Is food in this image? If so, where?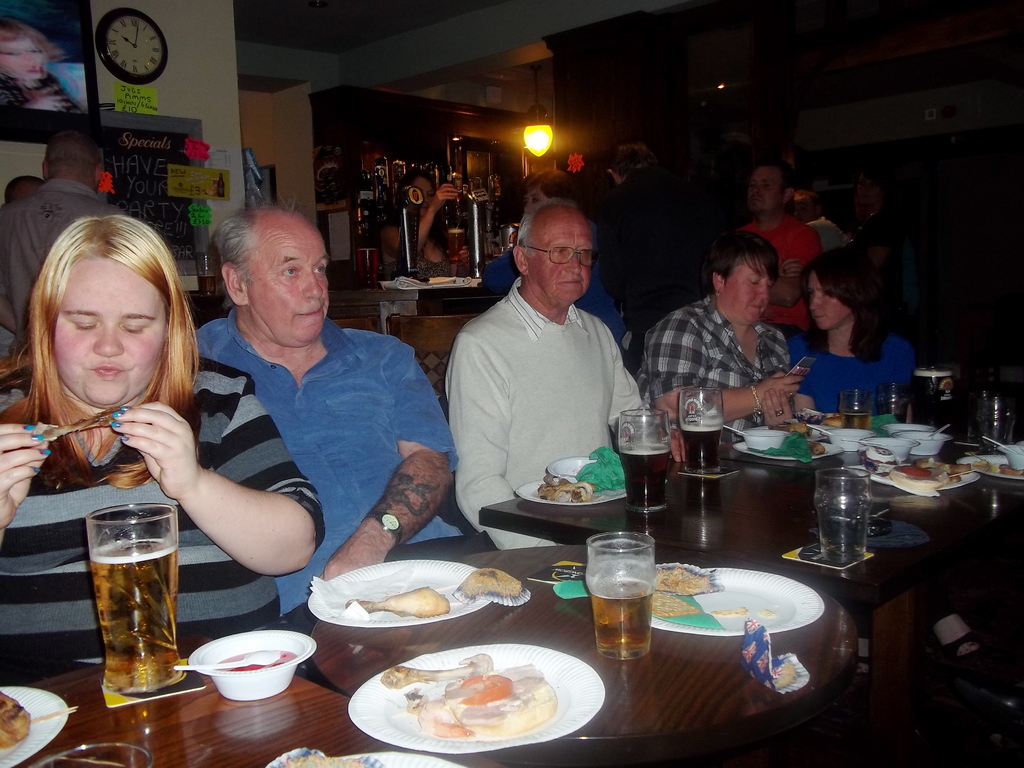
Yes, at [left=537, top=474, right=594, bottom=503].
